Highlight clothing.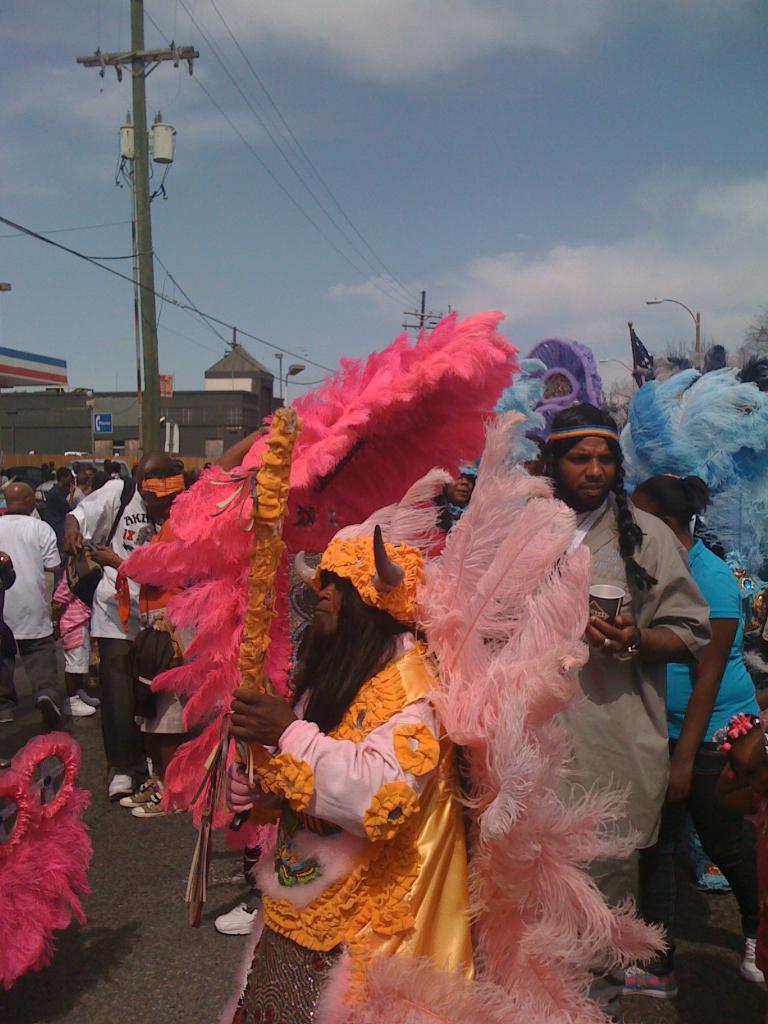
Highlighted region: [left=561, top=489, right=705, bottom=917].
